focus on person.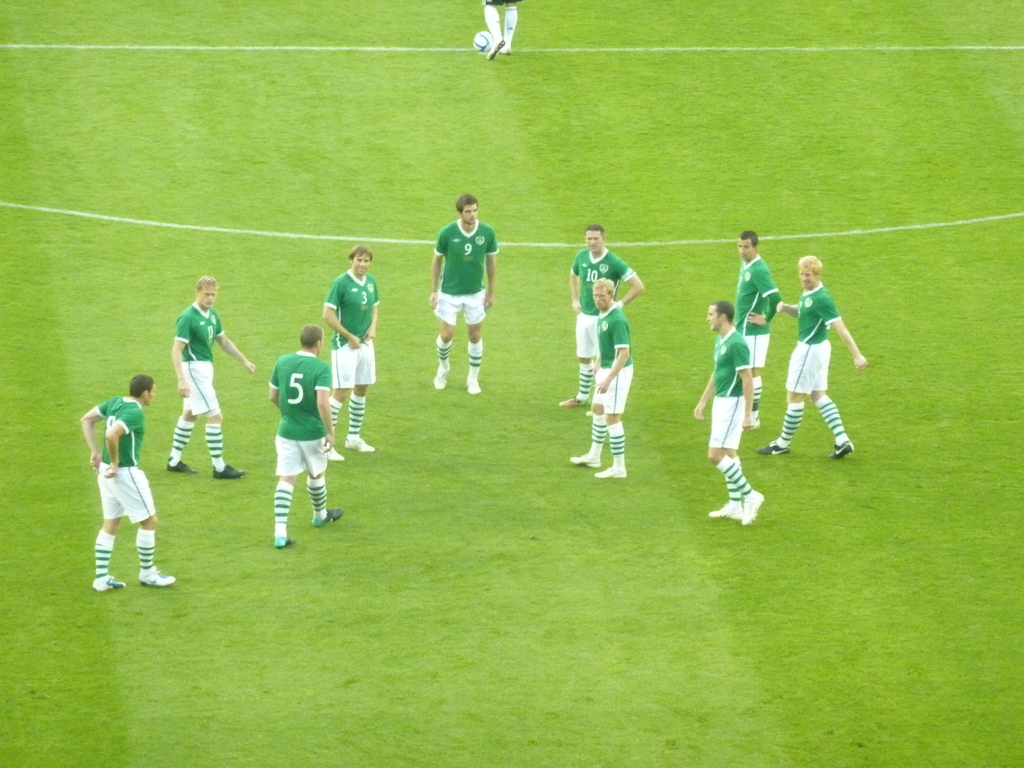
Focused at bbox=(568, 282, 636, 483).
